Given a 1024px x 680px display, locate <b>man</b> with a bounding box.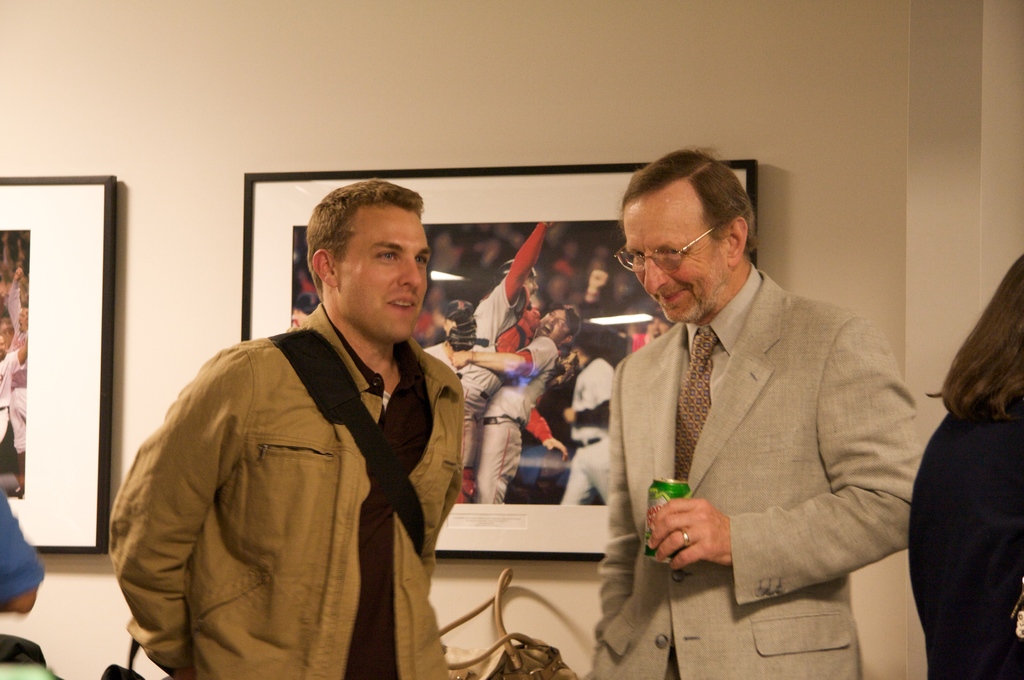
Located: 456:288:582:505.
